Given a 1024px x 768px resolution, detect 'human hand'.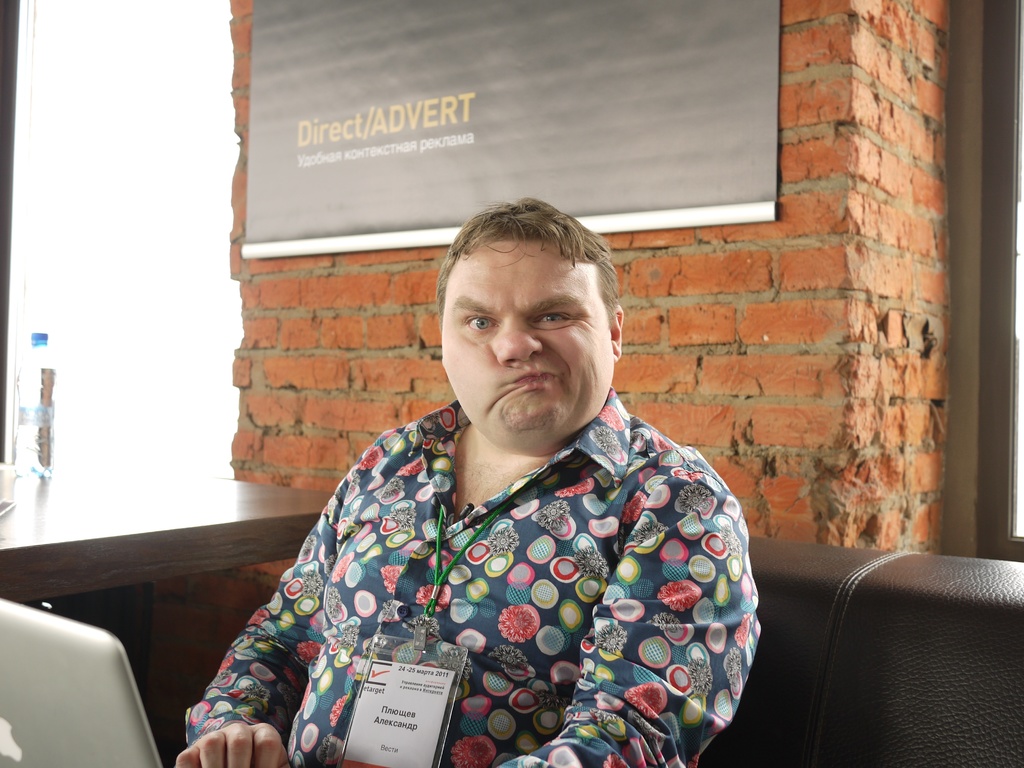
locate(175, 721, 282, 767).
